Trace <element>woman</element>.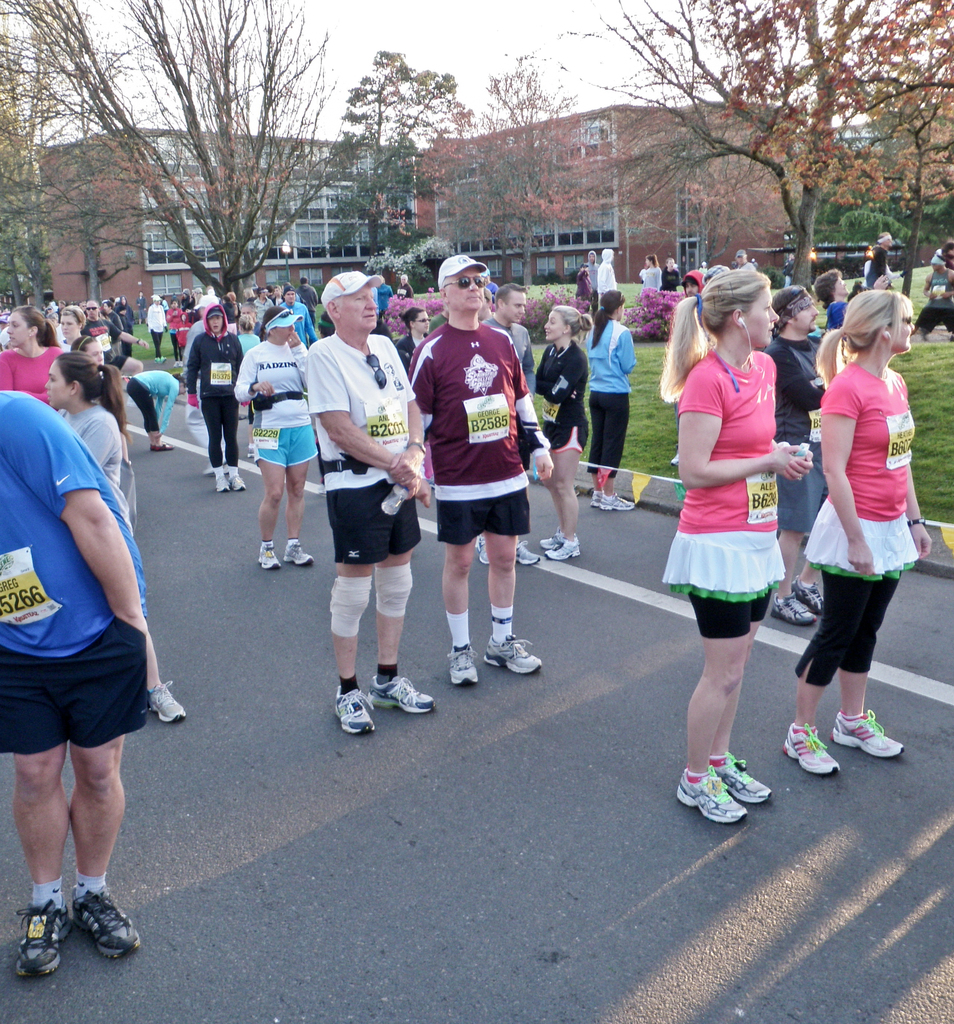
Traced to 58, 301, 86, 345.
